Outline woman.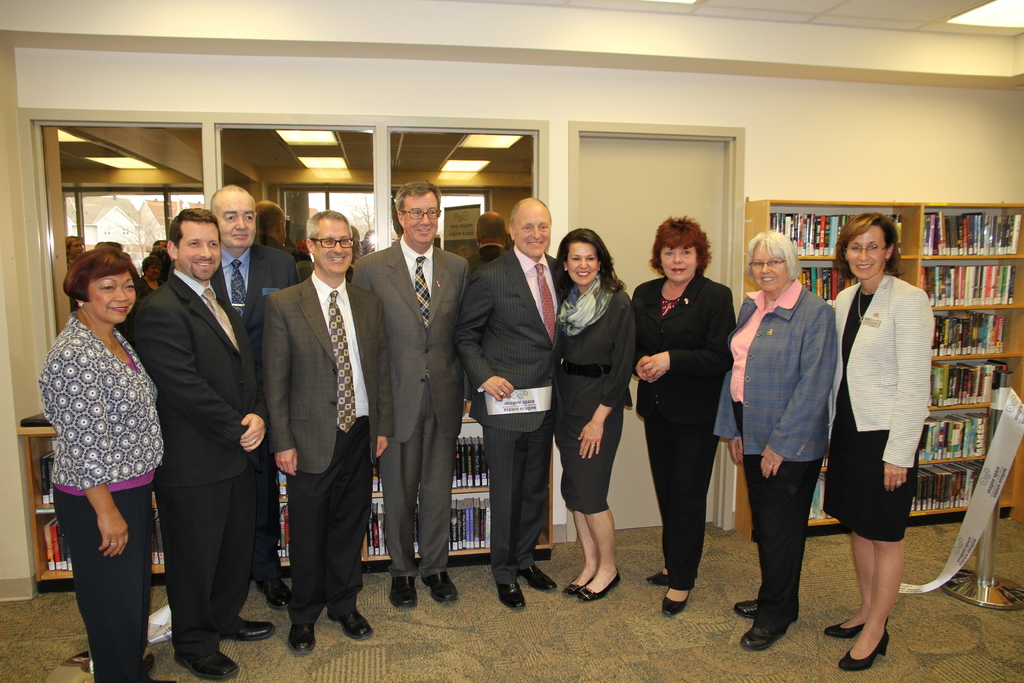
Outline: l=644, t=220, r=742, b=611.
